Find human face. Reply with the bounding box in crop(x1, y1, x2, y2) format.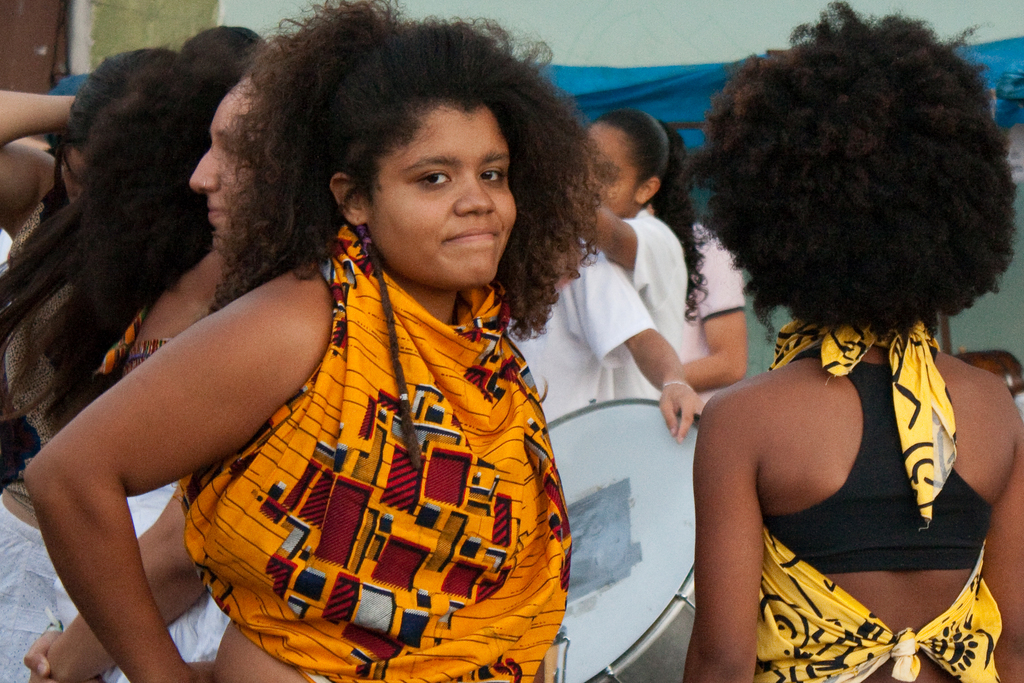
crop(61, 143, 94, 210).
